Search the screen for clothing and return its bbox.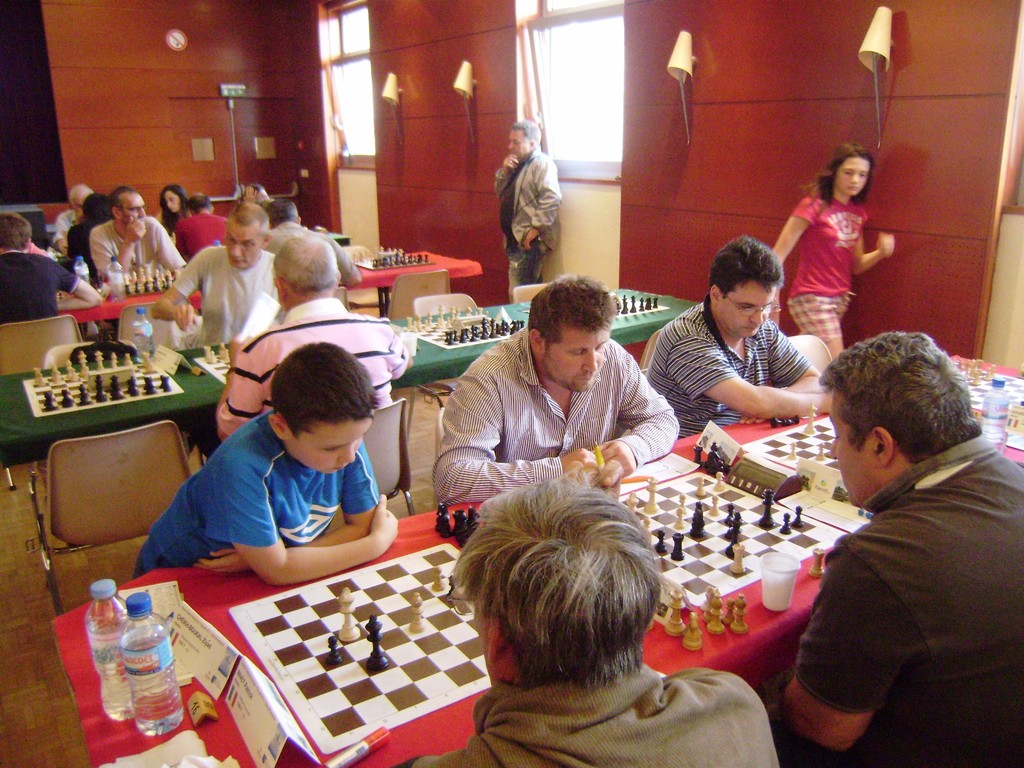
Found: Rect(799, 425, 1023, 767).
